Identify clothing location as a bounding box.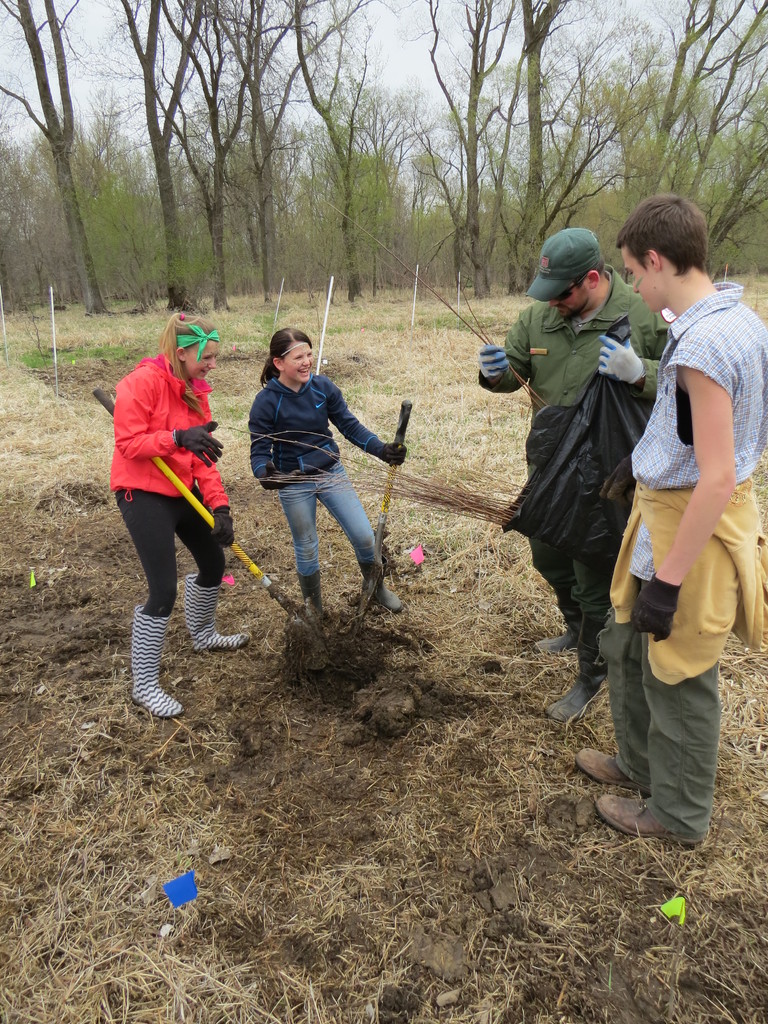
{"left": 481, "top": 268, "right": 664, "bottom": 690}.
